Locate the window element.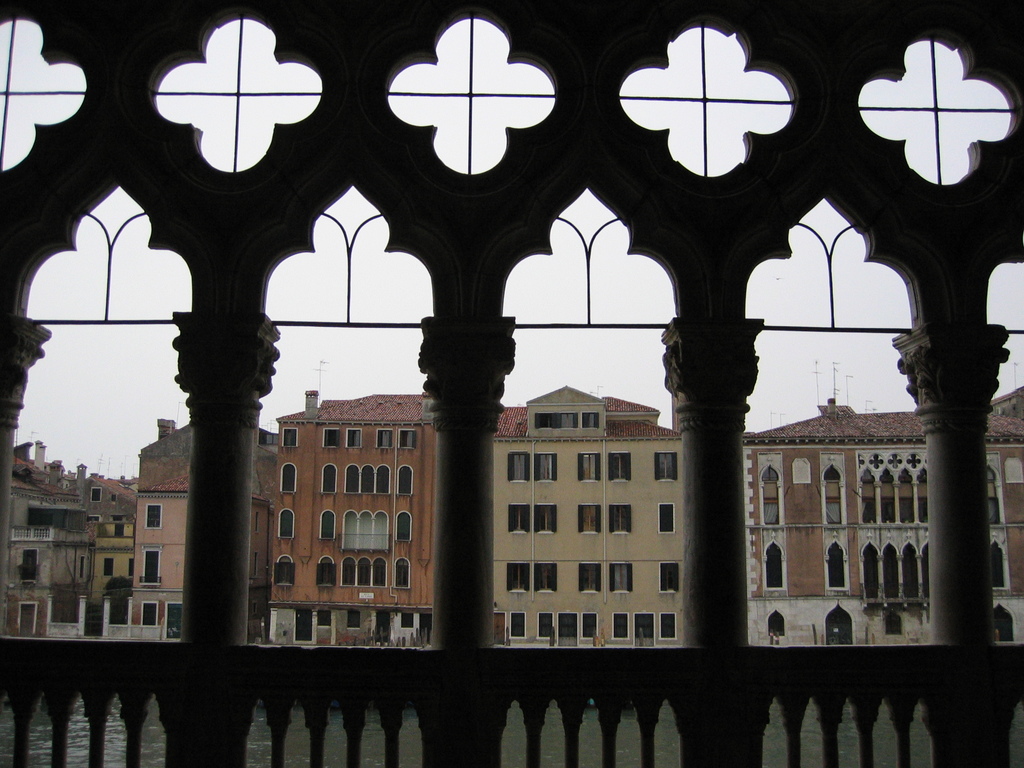
Element bbox: l=559, t=614, r=578, b=647.
